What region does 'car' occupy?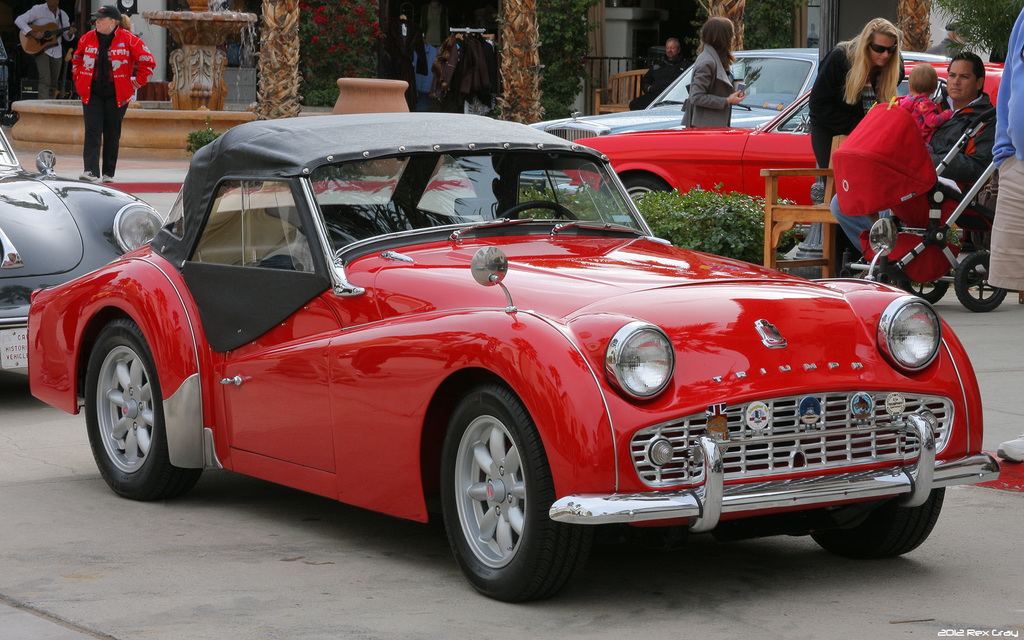
<box>555,55,1005,214</box>.
